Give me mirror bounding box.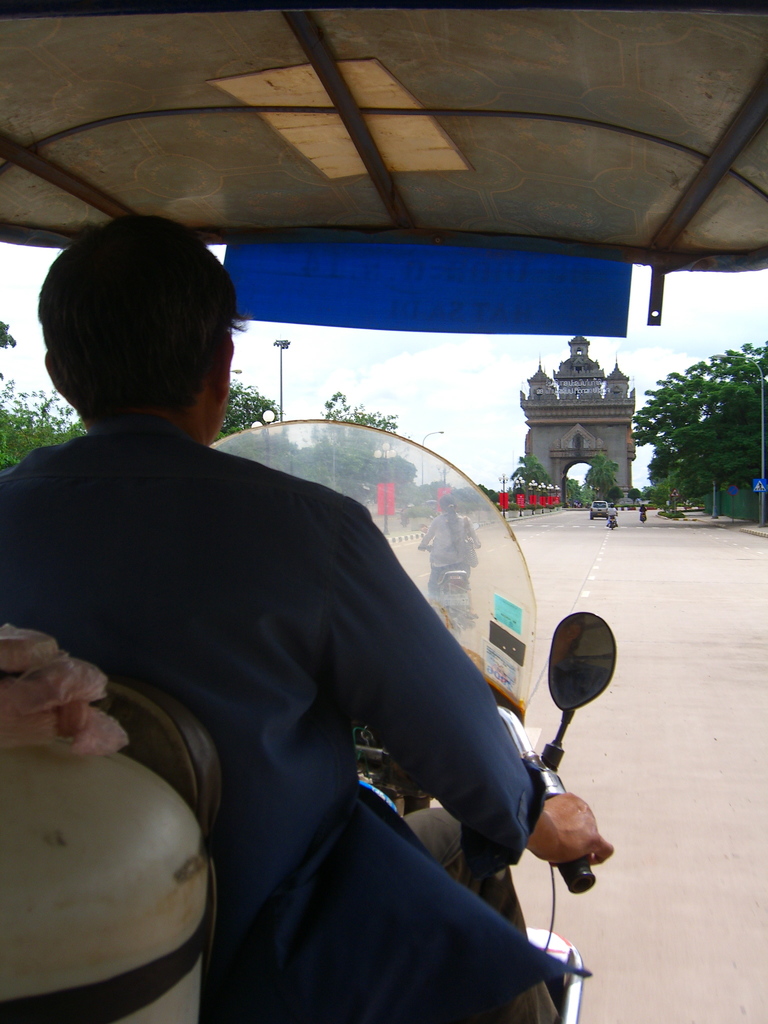
{"x1": 545, "y1": 609, "x2": 619, "y2": 715}.
